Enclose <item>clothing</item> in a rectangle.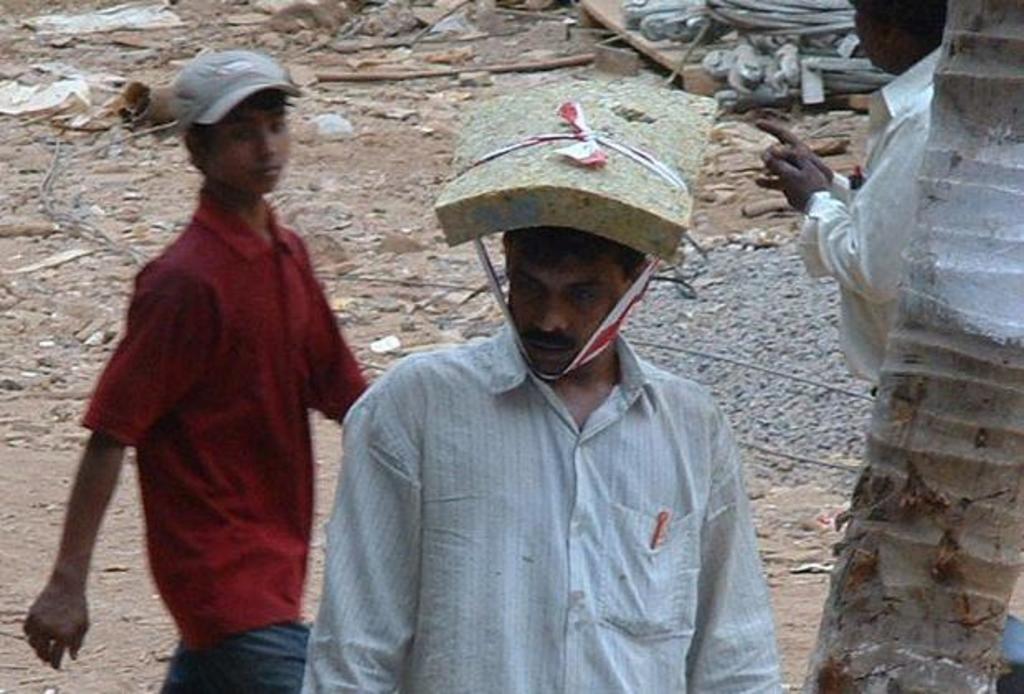
[x1=798, y1=46, x2=938, y2=400].
